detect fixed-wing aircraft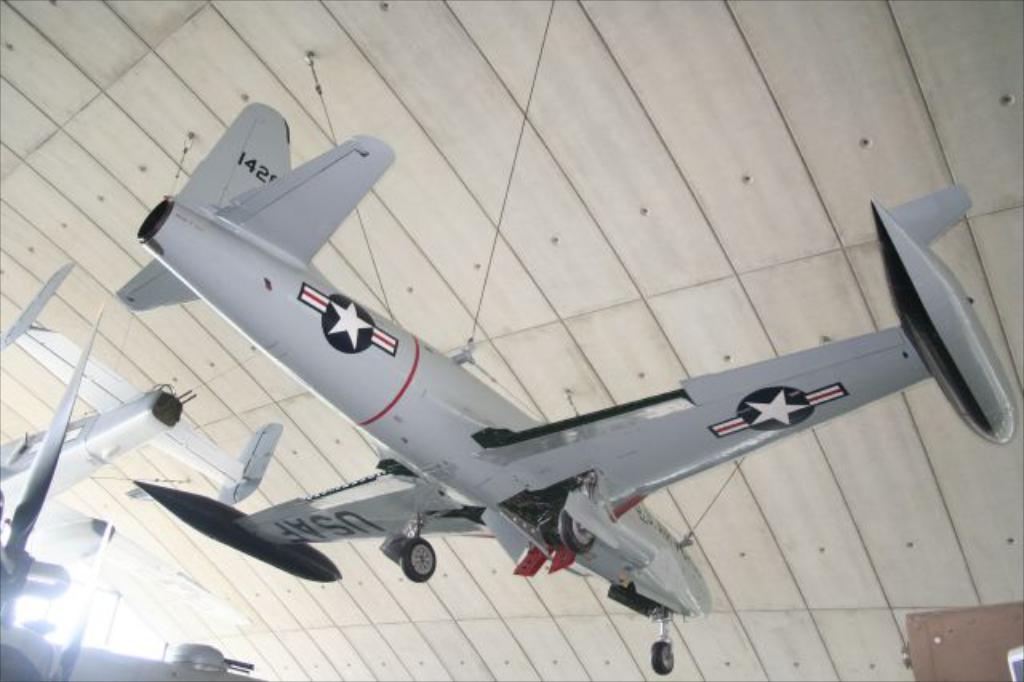
Rect(0, 274, 283, 580)
